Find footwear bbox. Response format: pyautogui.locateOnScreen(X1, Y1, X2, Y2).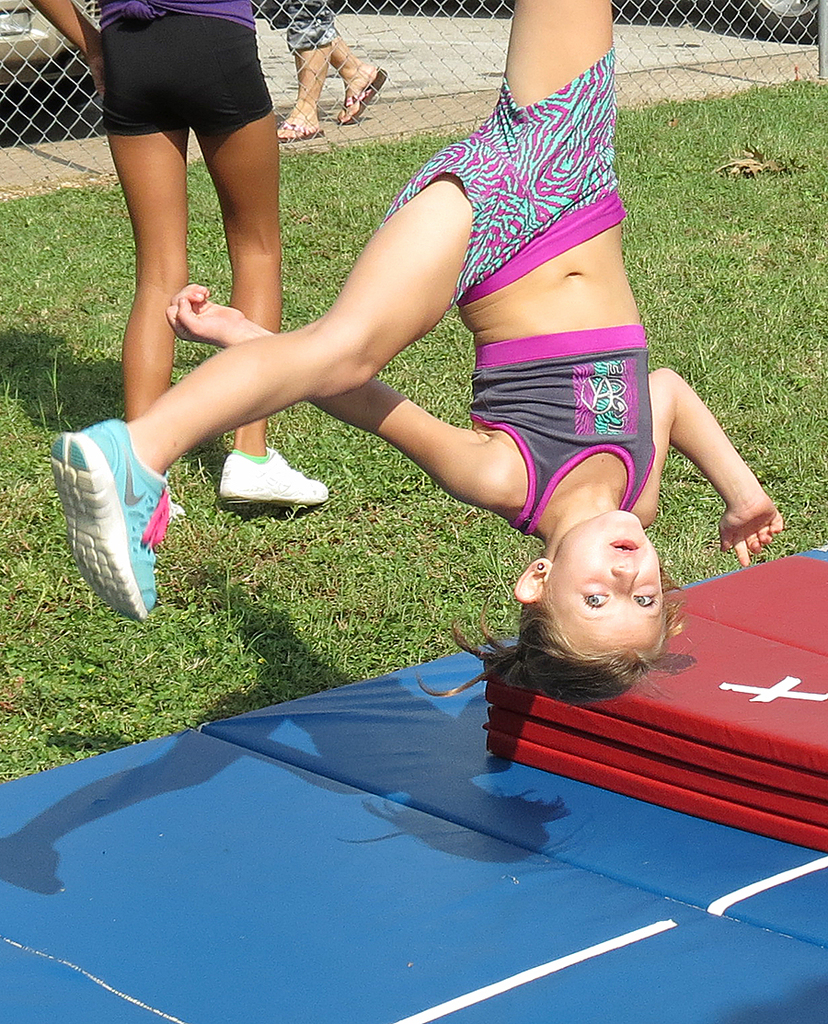
pyautogui.locateOnScreen(332, 63, 390, 122).
